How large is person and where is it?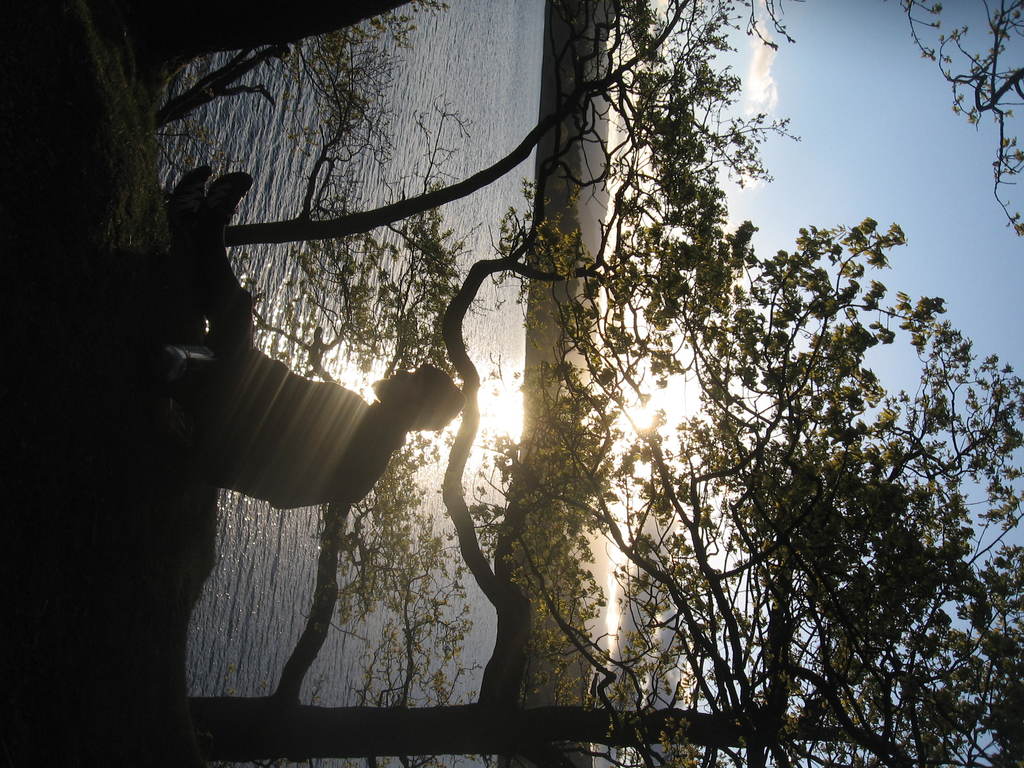
Bounding box: crop(164, 165, 465, 510).
